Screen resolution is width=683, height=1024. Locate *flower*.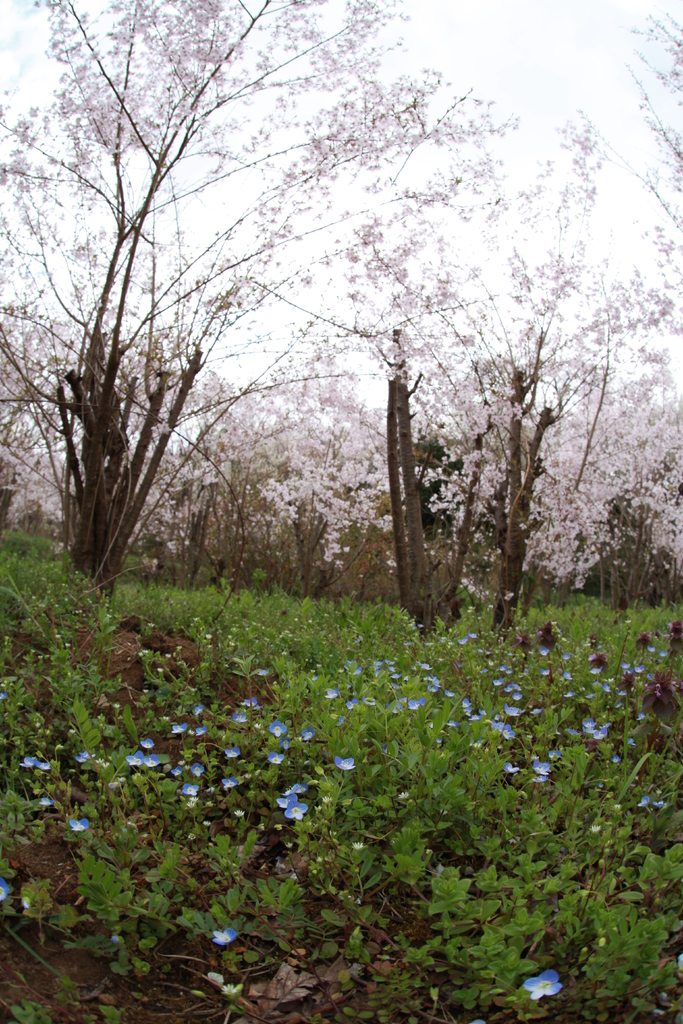
625 736 639 751.
